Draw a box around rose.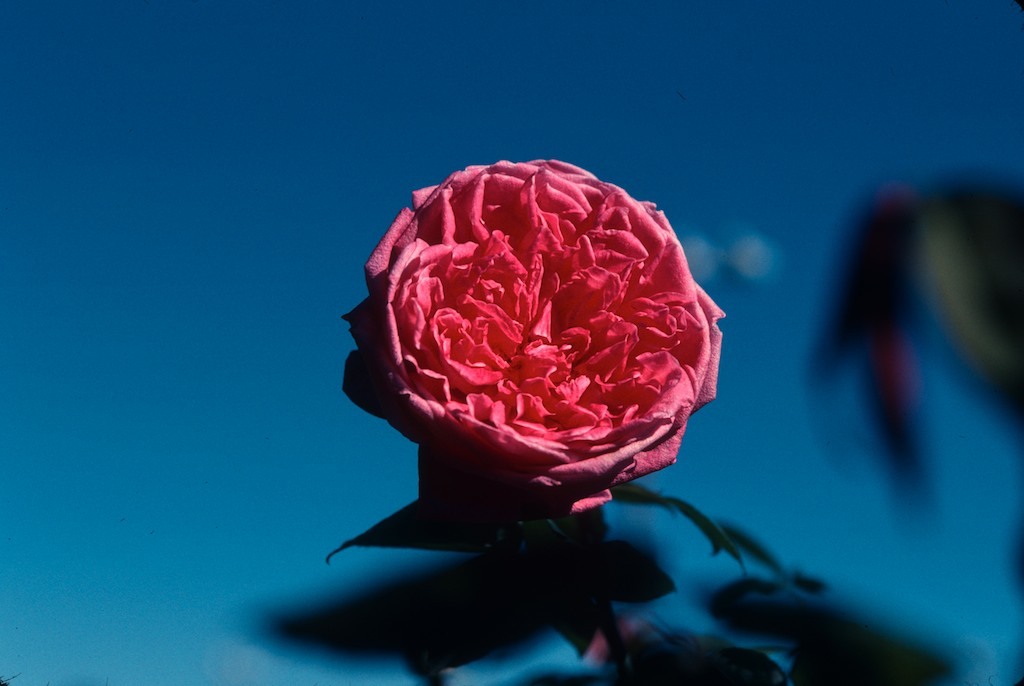
338, 154, 731, 520.
